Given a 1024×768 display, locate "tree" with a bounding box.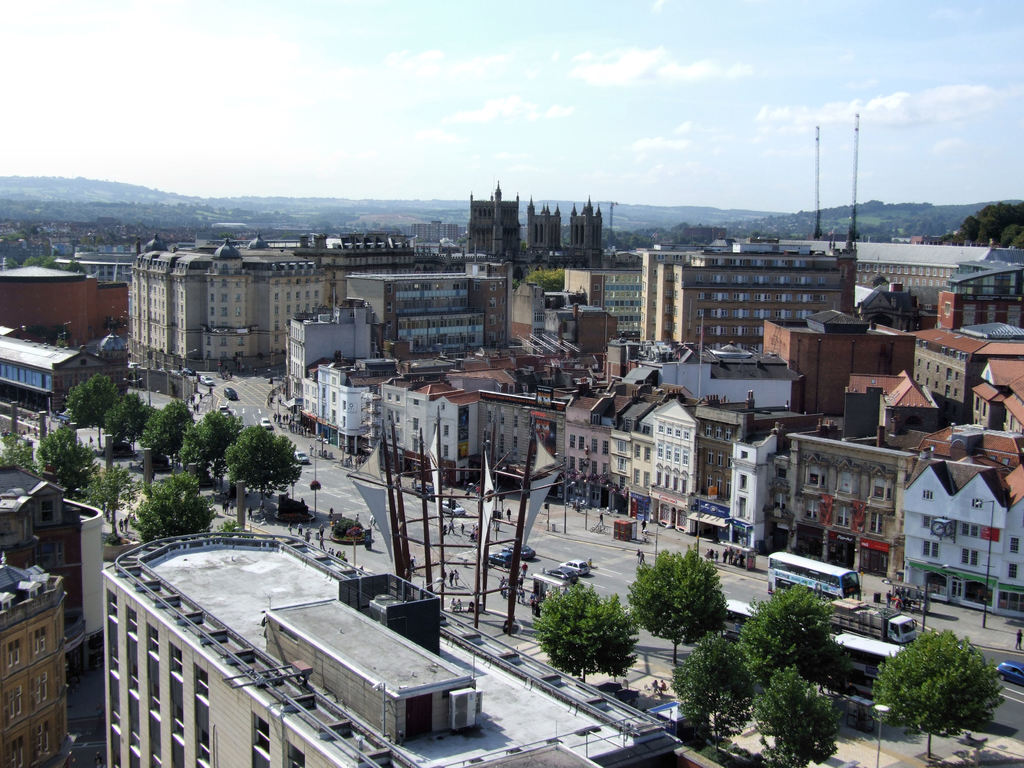
Located: 140/392/192/468.
